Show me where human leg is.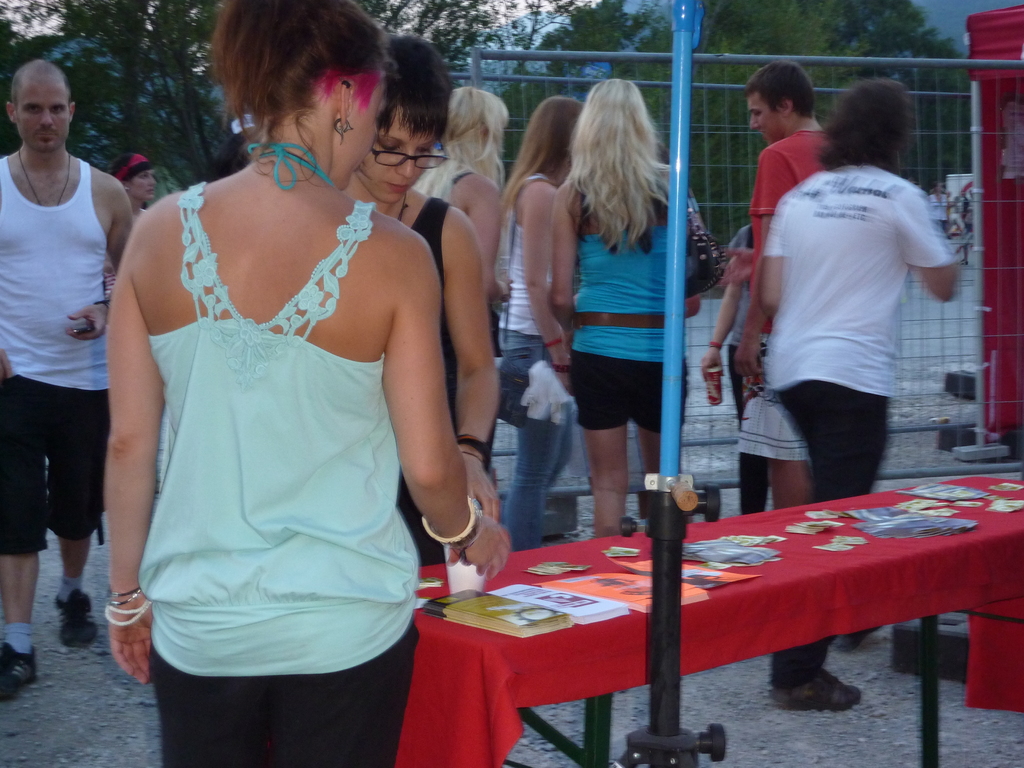
human leg is at rect(641, 356, 682, 522).
